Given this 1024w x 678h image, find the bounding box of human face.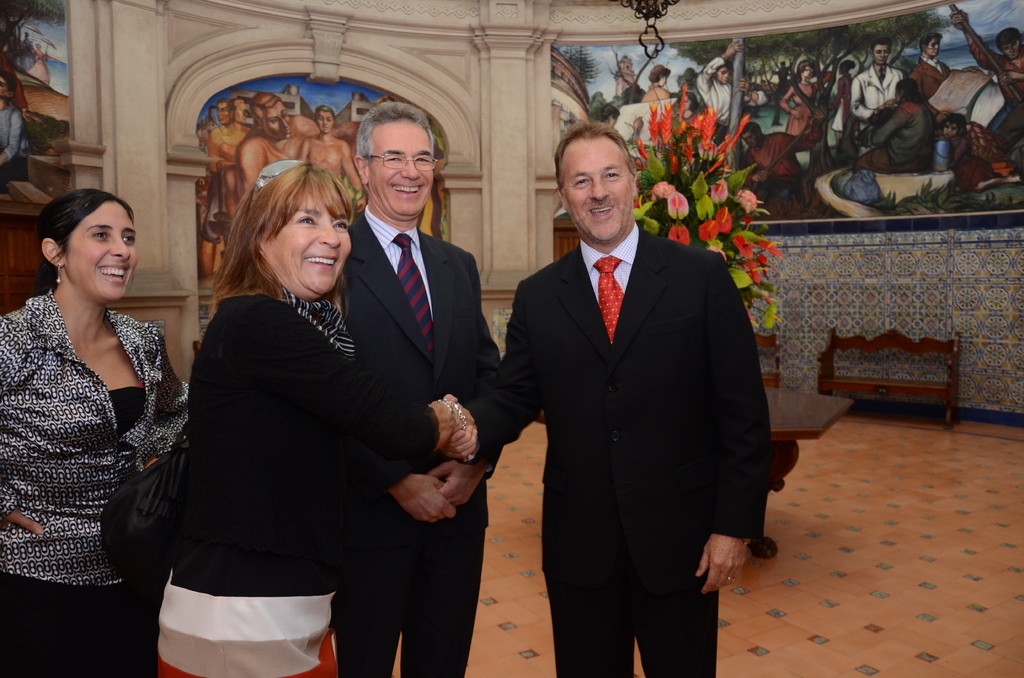
<bbox>315, 113, 333, 133</bbox>.
